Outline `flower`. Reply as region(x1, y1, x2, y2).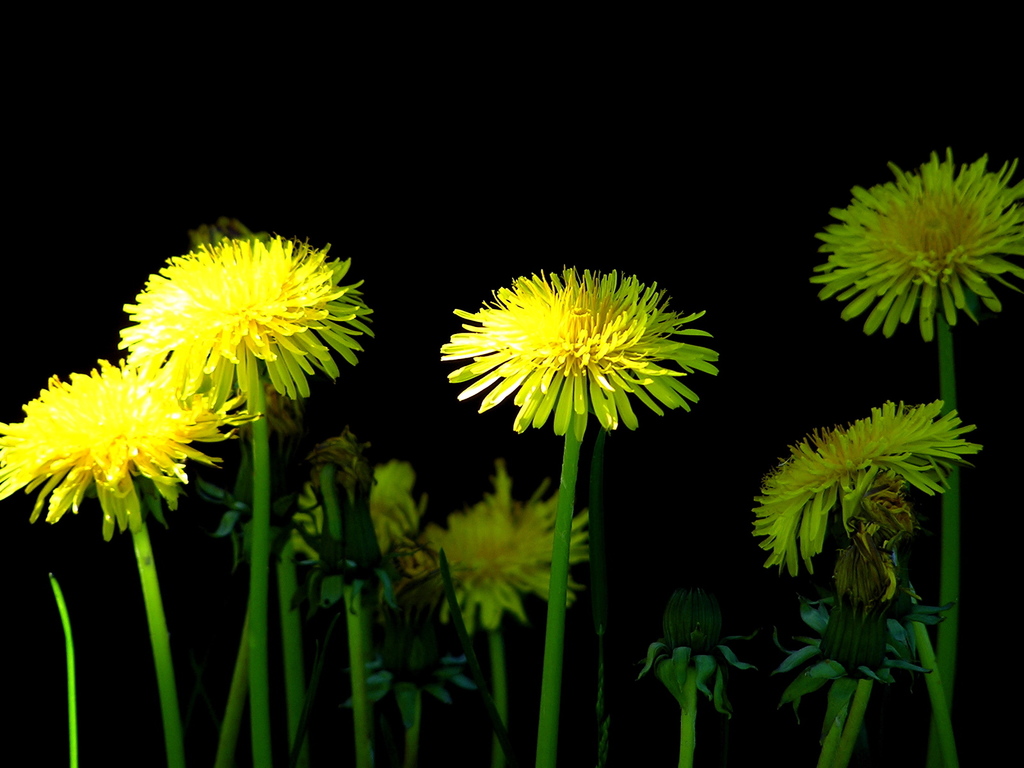
region(743, 399, 973, 577).
